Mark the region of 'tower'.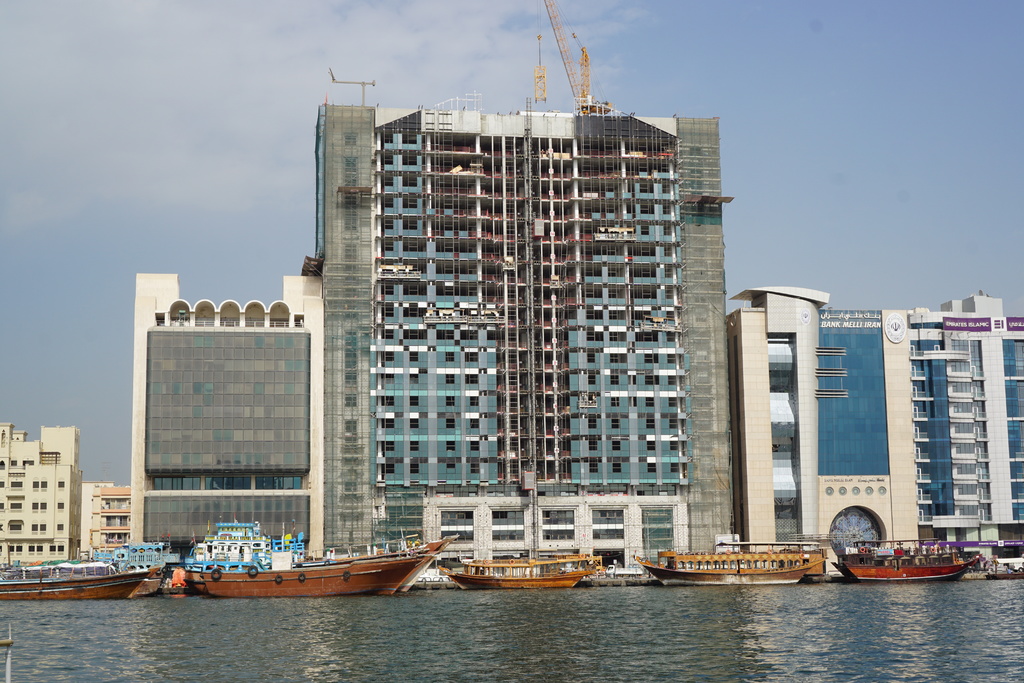
Region: 132, 269, 321, 562.
